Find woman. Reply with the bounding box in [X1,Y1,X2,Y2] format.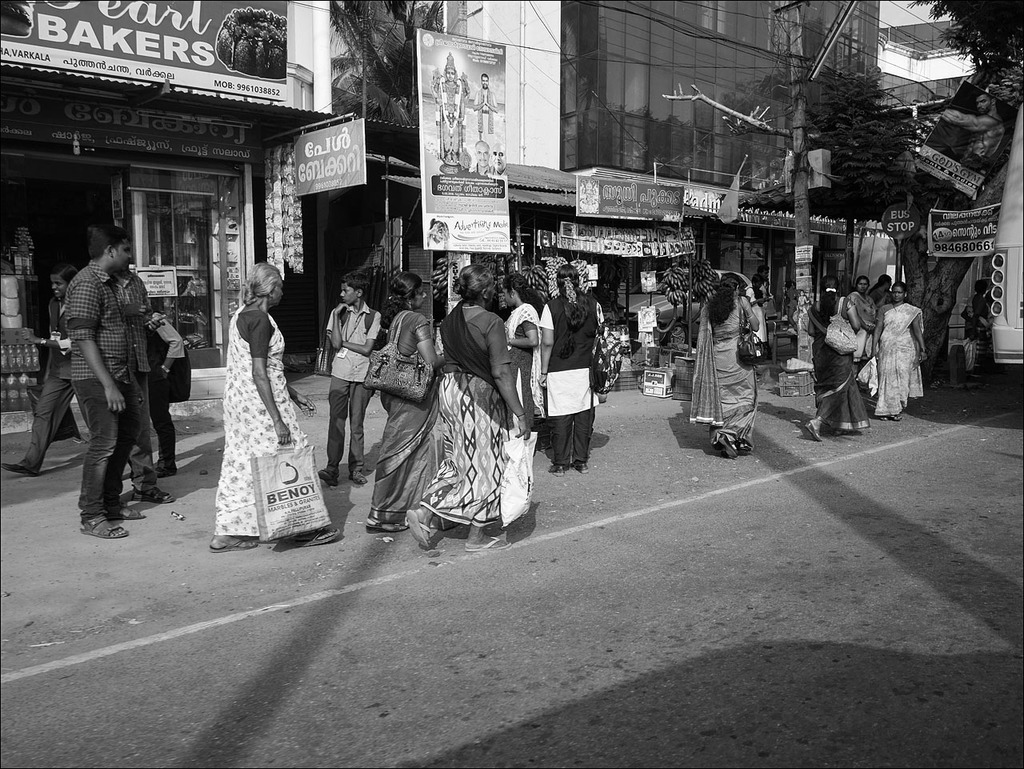
[0,261,79,476].
